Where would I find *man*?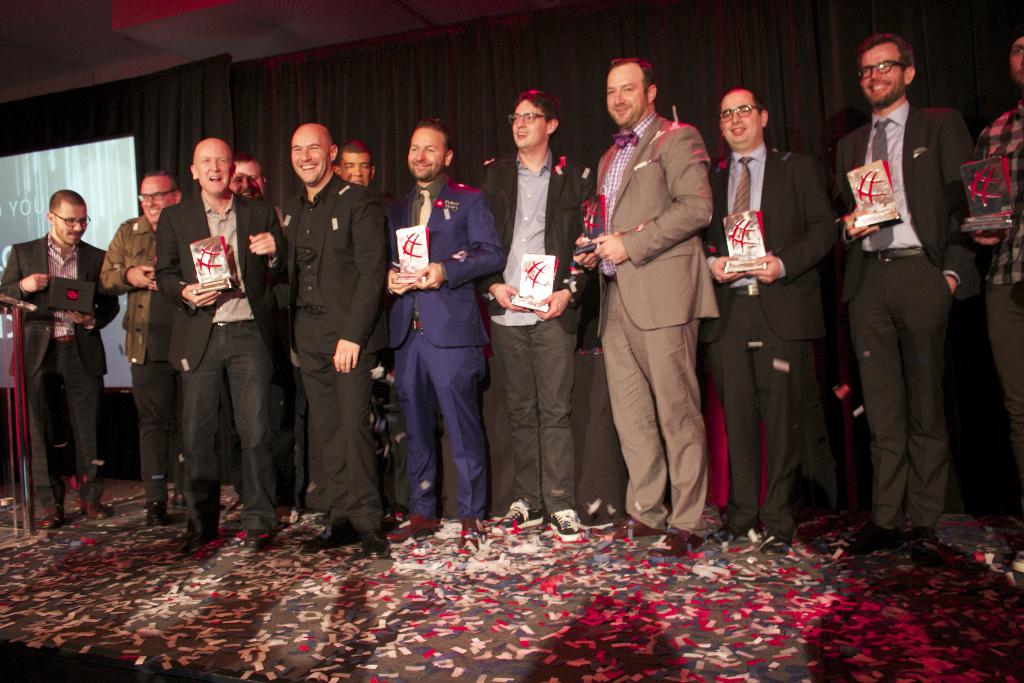
At <box>314,139,394,532</box>.
